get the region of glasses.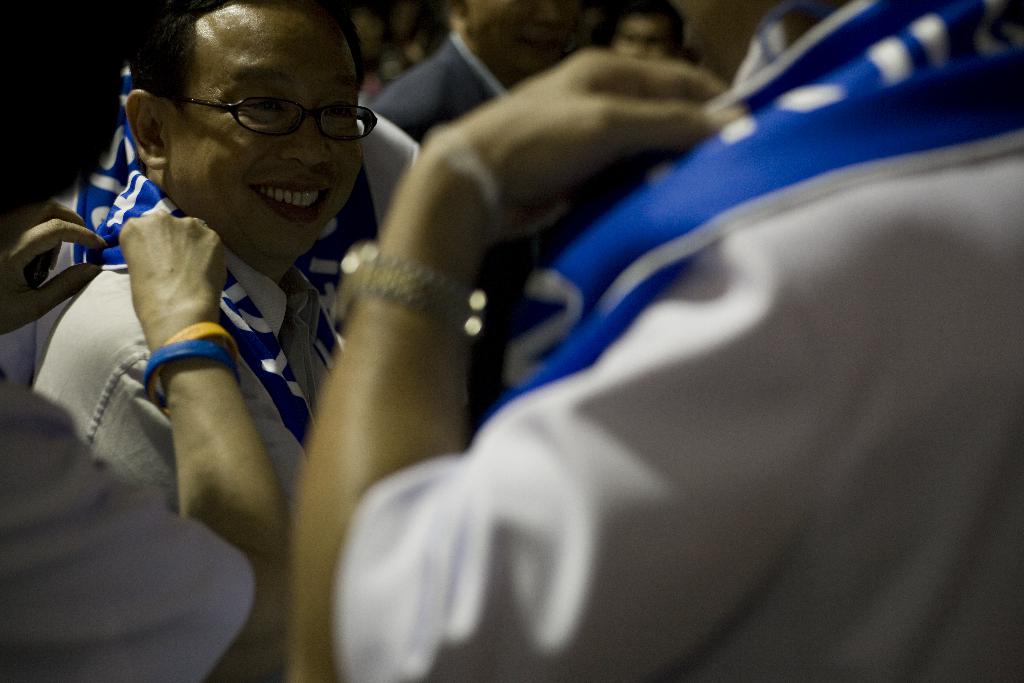
BBox(157, 92, 379, 140).
